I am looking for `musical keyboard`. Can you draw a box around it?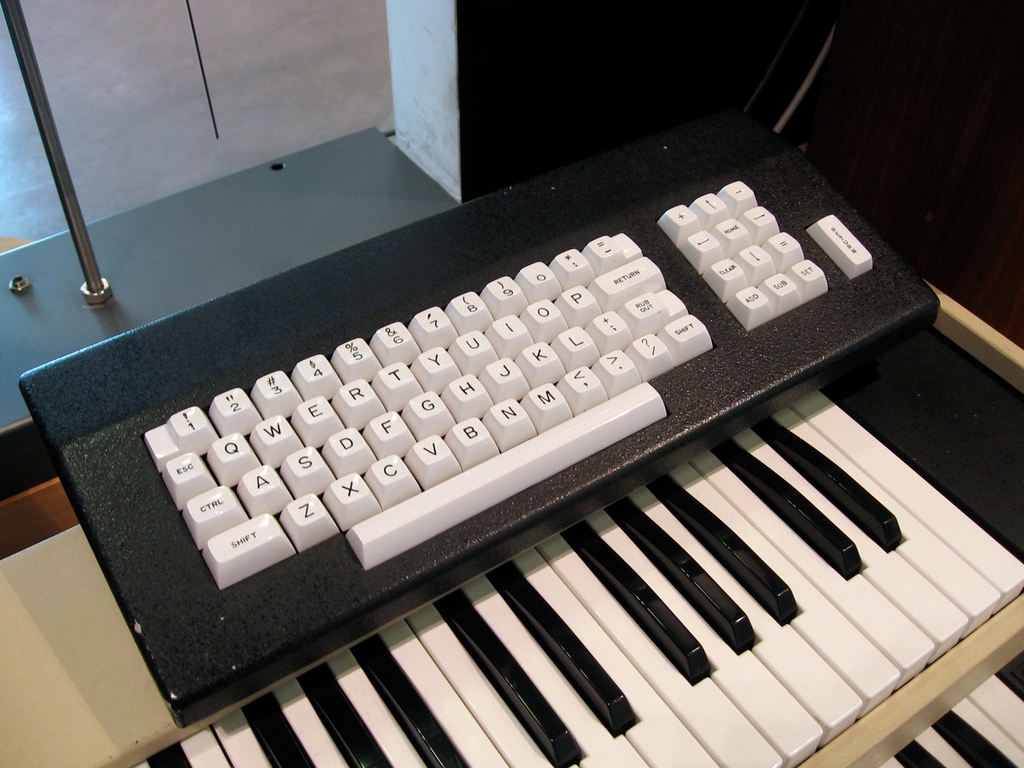
Sure, the bounding box is select_region(164, 383, 996, 767).
